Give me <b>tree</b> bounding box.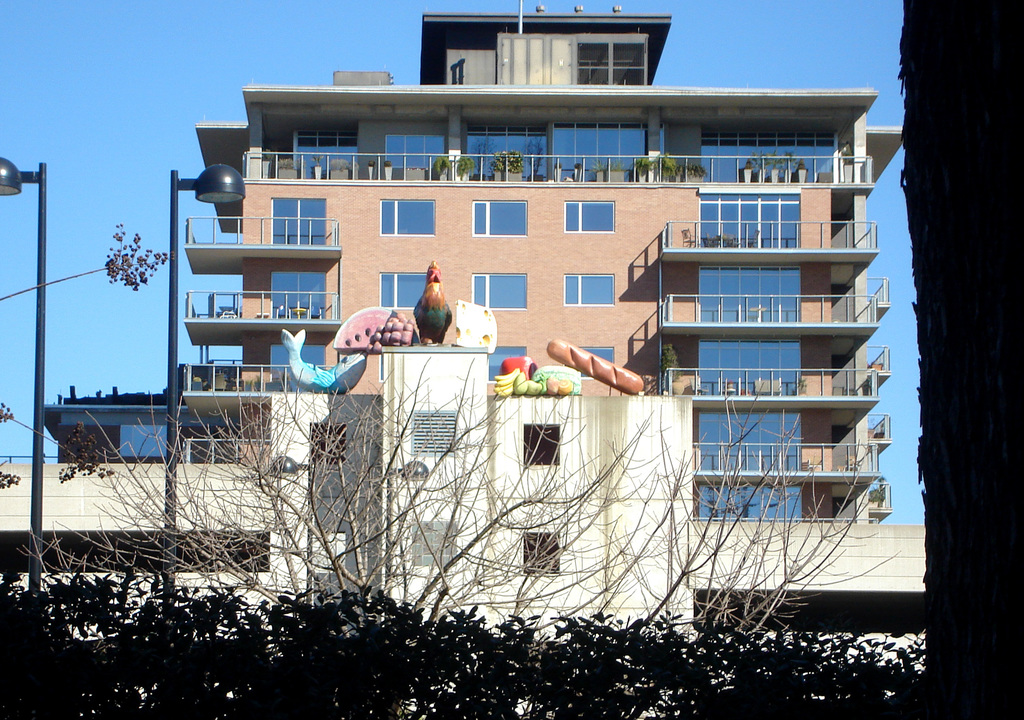
<box>860,19,1000,653</box>.
